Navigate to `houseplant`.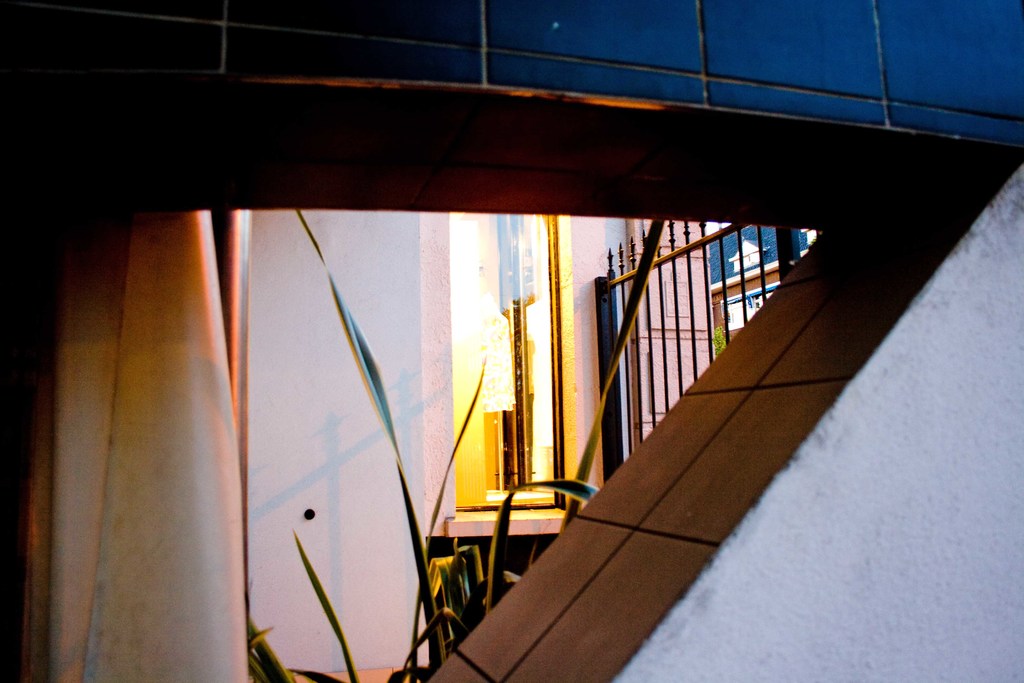
Navigation target: l=250, t=209, r=602, b=682.
